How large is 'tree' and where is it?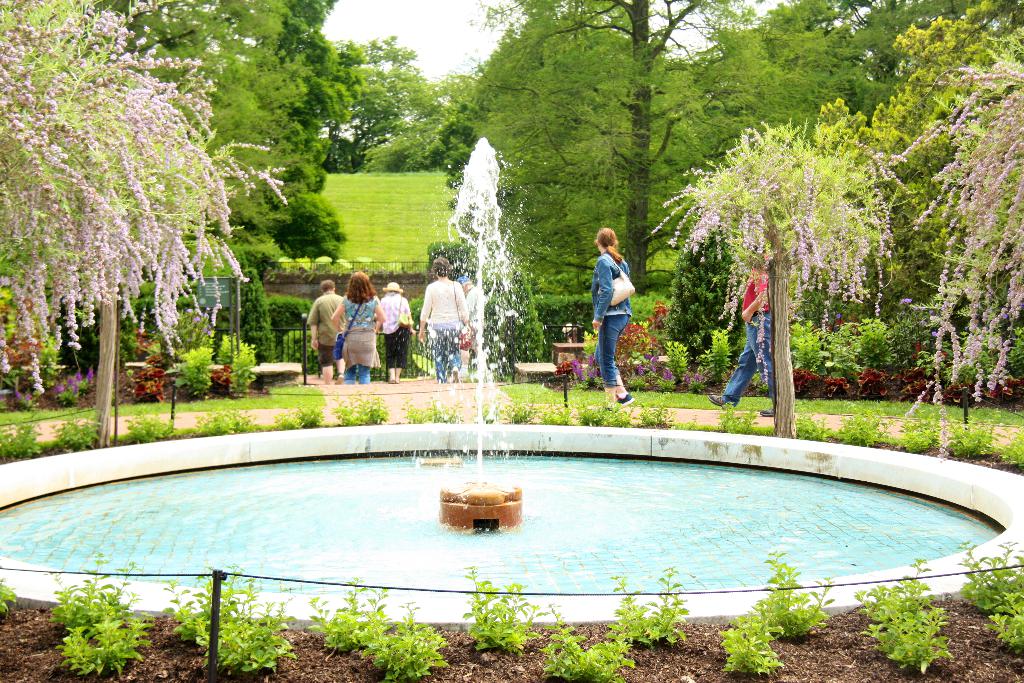
Bounding box: <box>266,293,316,375</box>.
